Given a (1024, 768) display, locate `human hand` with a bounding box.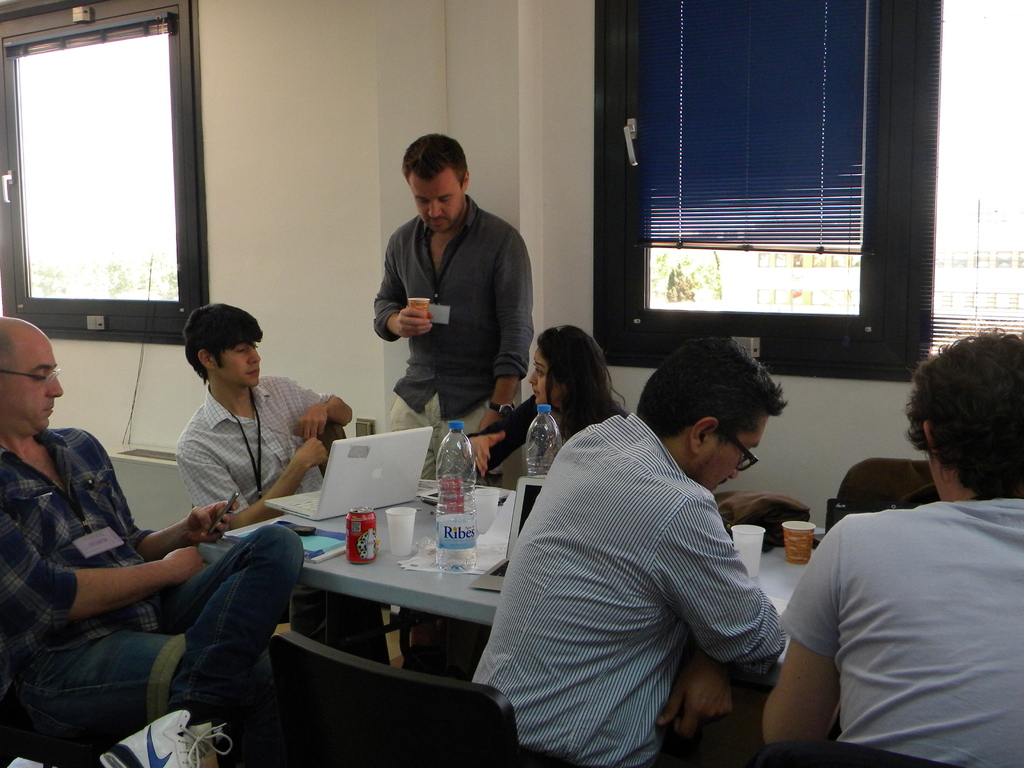
Located: <box>476,406,505,437</box>.
